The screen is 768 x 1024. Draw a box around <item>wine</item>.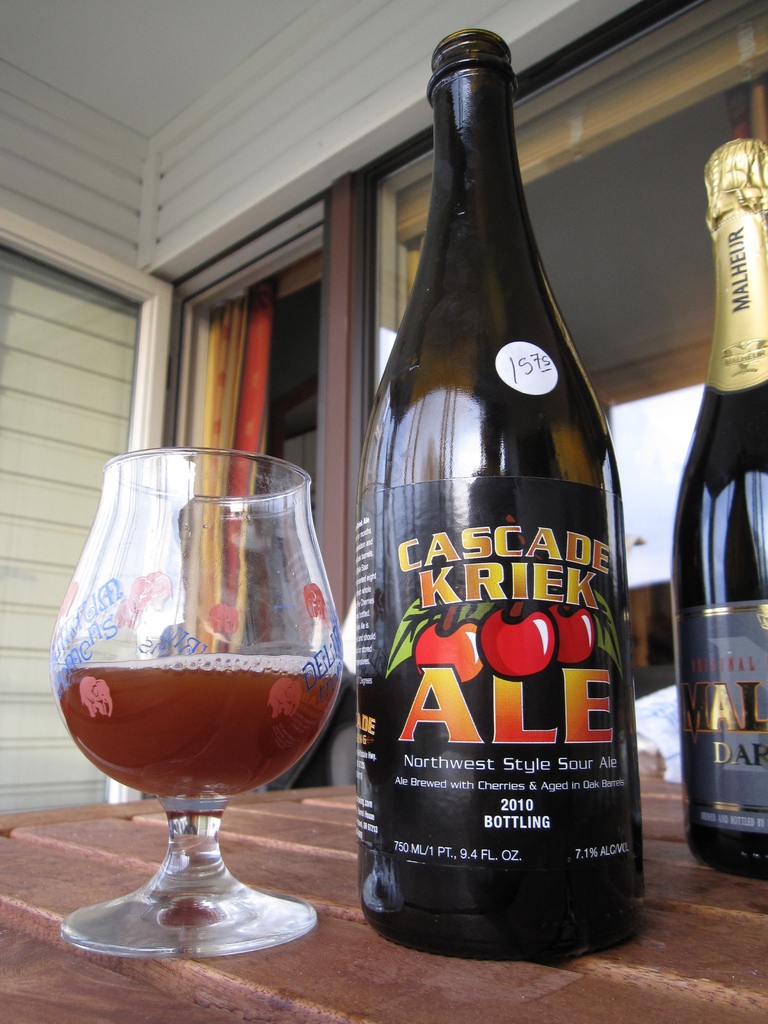
[357, 19, 637, 950].
